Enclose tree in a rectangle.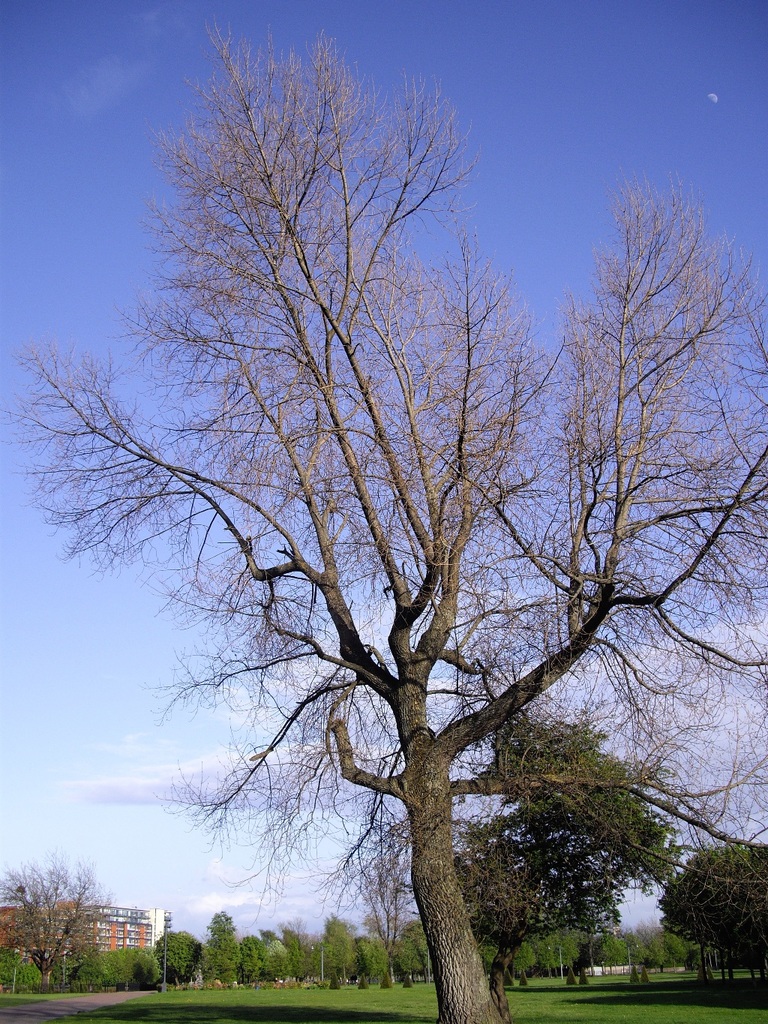
left=0, top=851, right=137, bottom=1000.
